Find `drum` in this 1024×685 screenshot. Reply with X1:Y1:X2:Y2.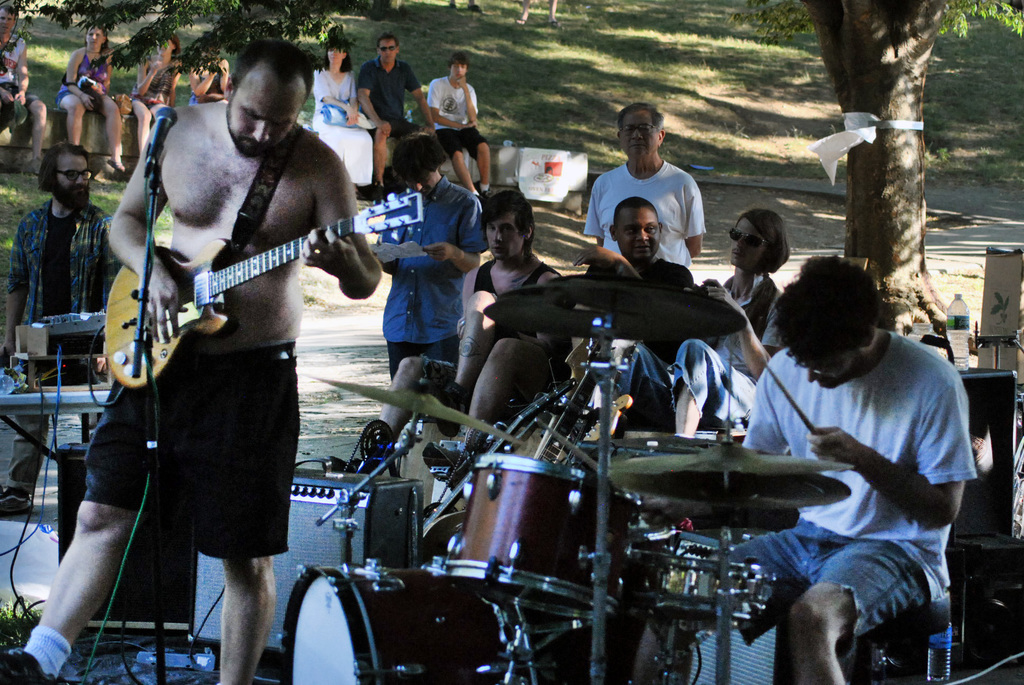
449:450:637:614.
